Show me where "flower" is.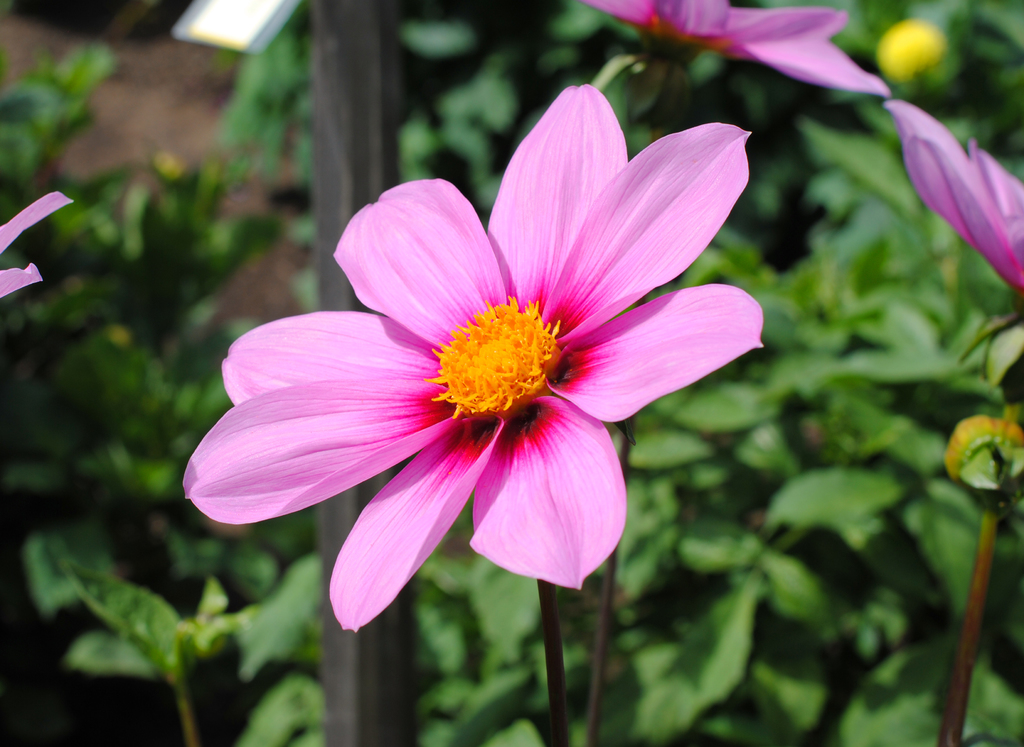
"flower" is at <bbox>585, 0, 892, 92</bbox>.
